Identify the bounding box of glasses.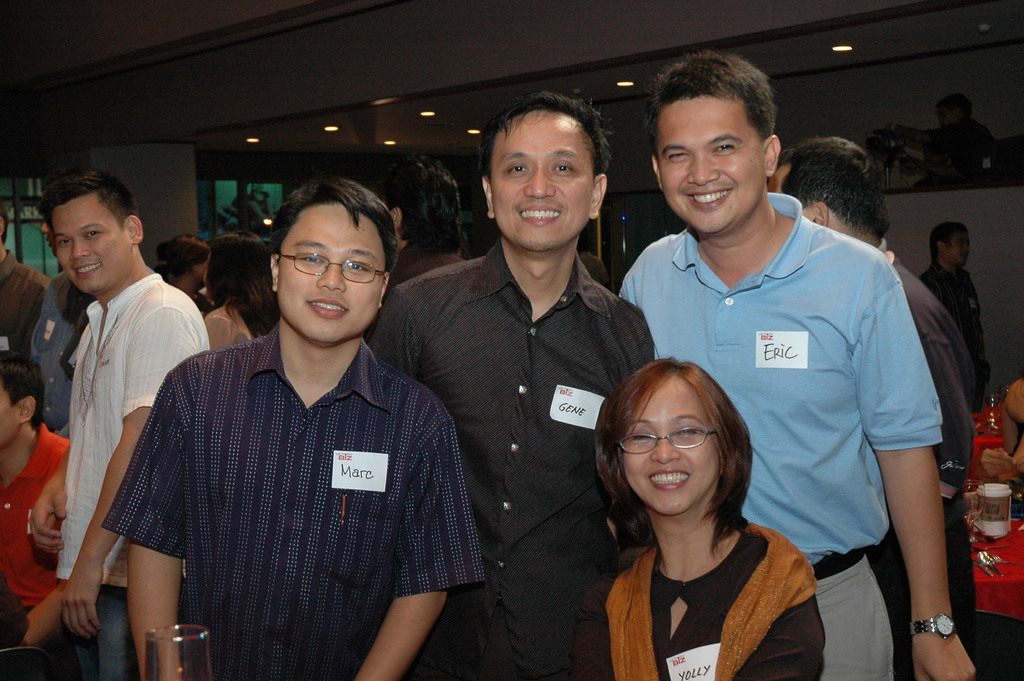
box(250, 245, 374, 294).
